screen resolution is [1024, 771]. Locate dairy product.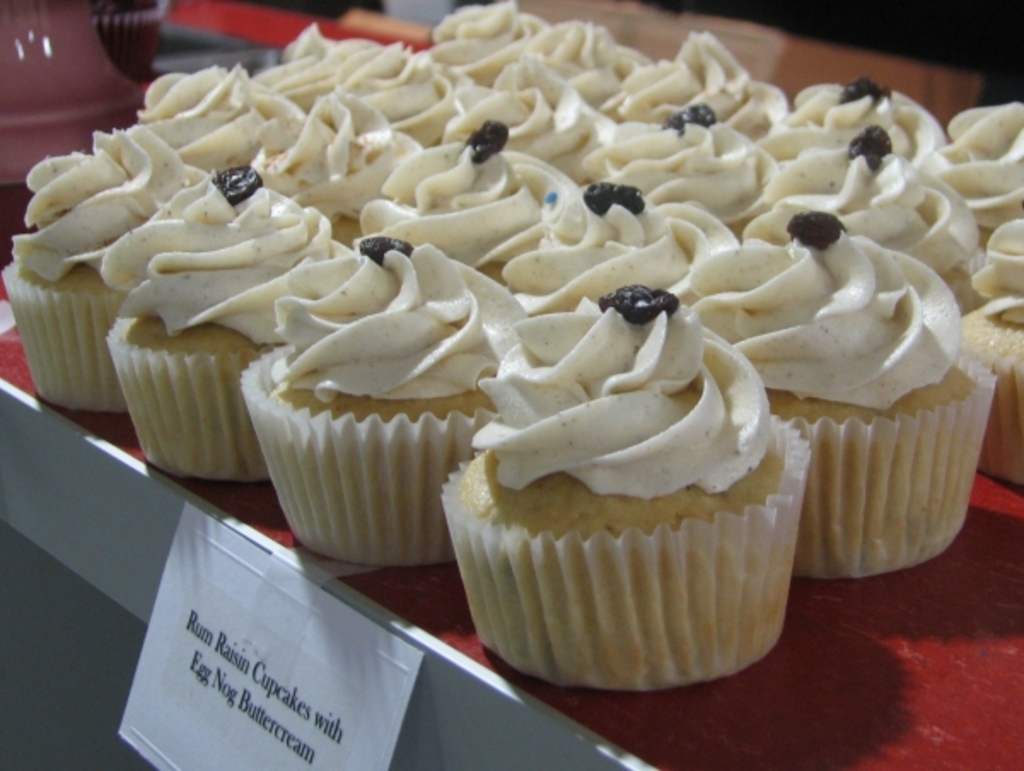
(509,9,654,99).
